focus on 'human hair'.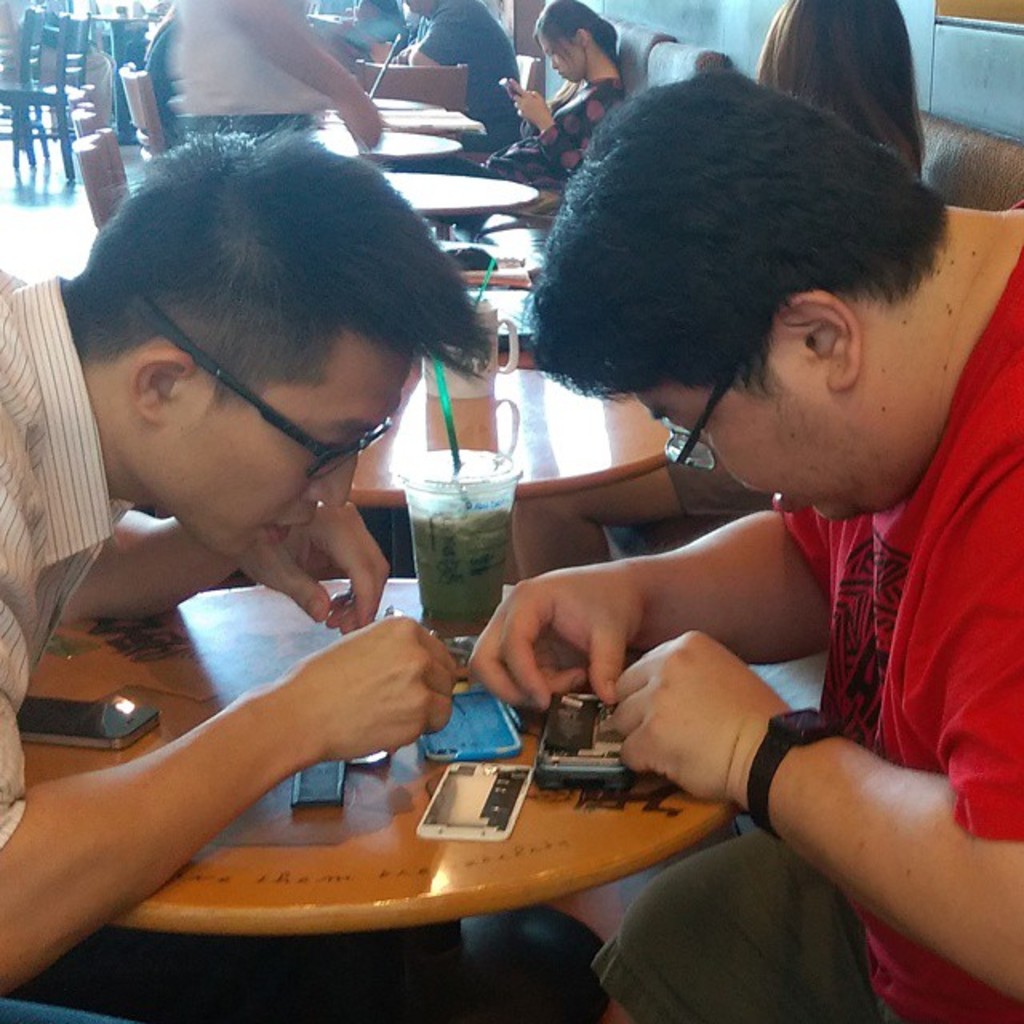
Focused at (541, 0, 622, 83).
